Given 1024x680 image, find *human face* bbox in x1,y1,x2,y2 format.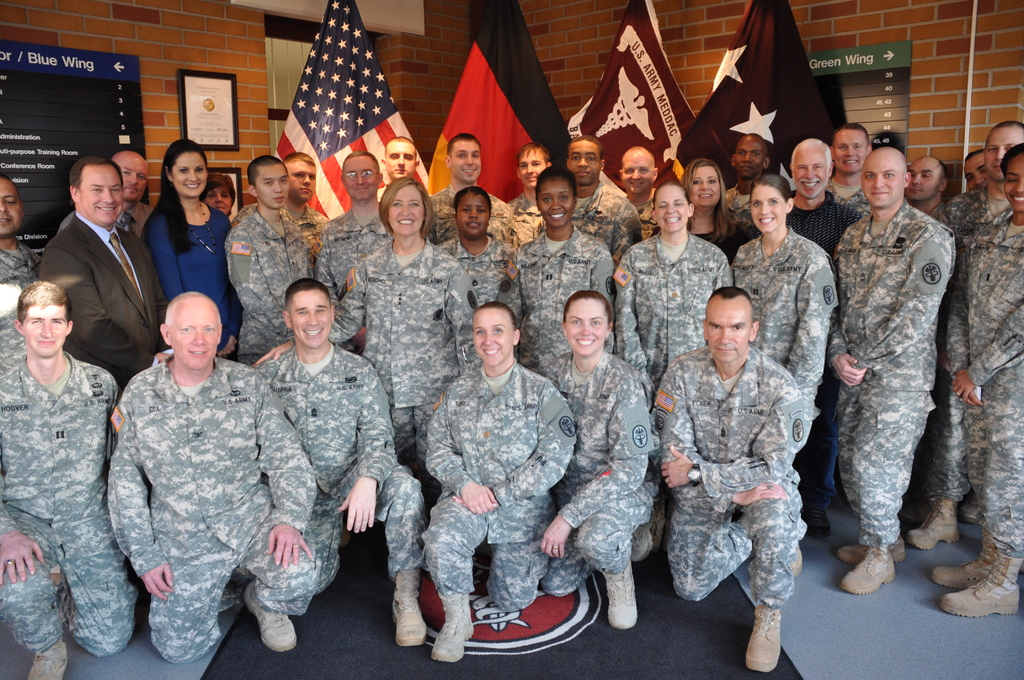
116,156,150,202.
